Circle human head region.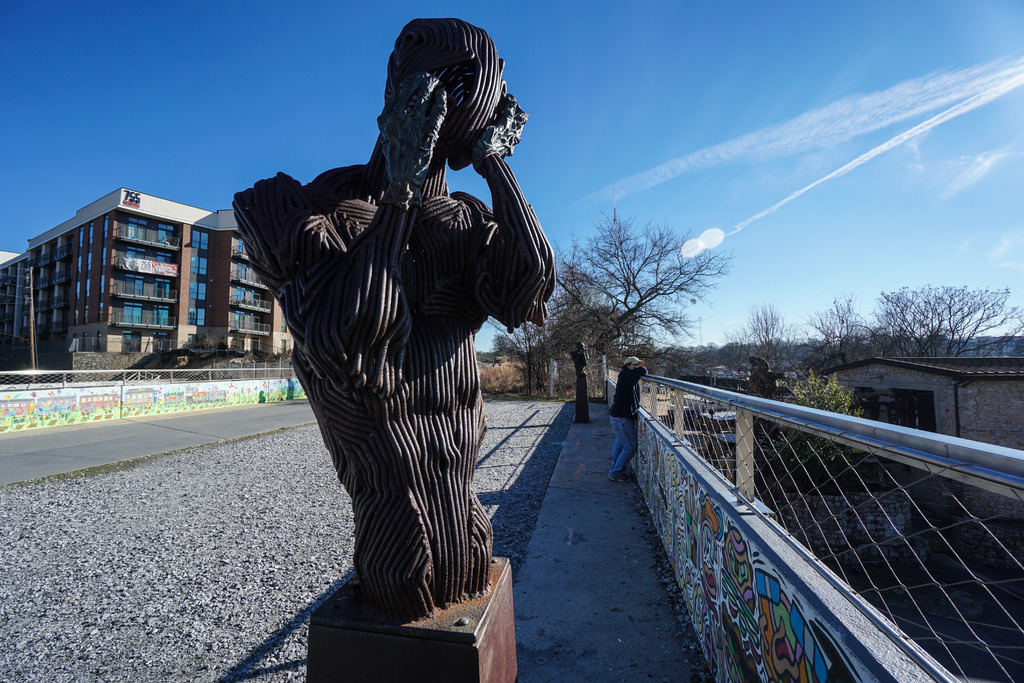
Region: box(623, 357, 644, 370).
